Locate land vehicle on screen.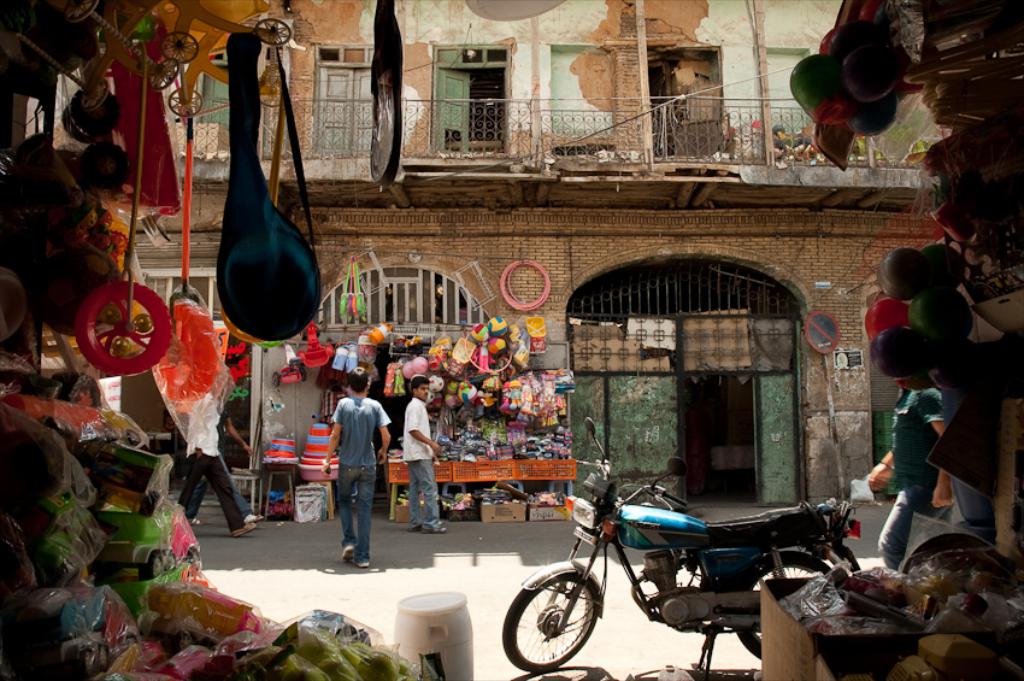
On screen at x1=498 y1=482 x2=896 y2=671.
